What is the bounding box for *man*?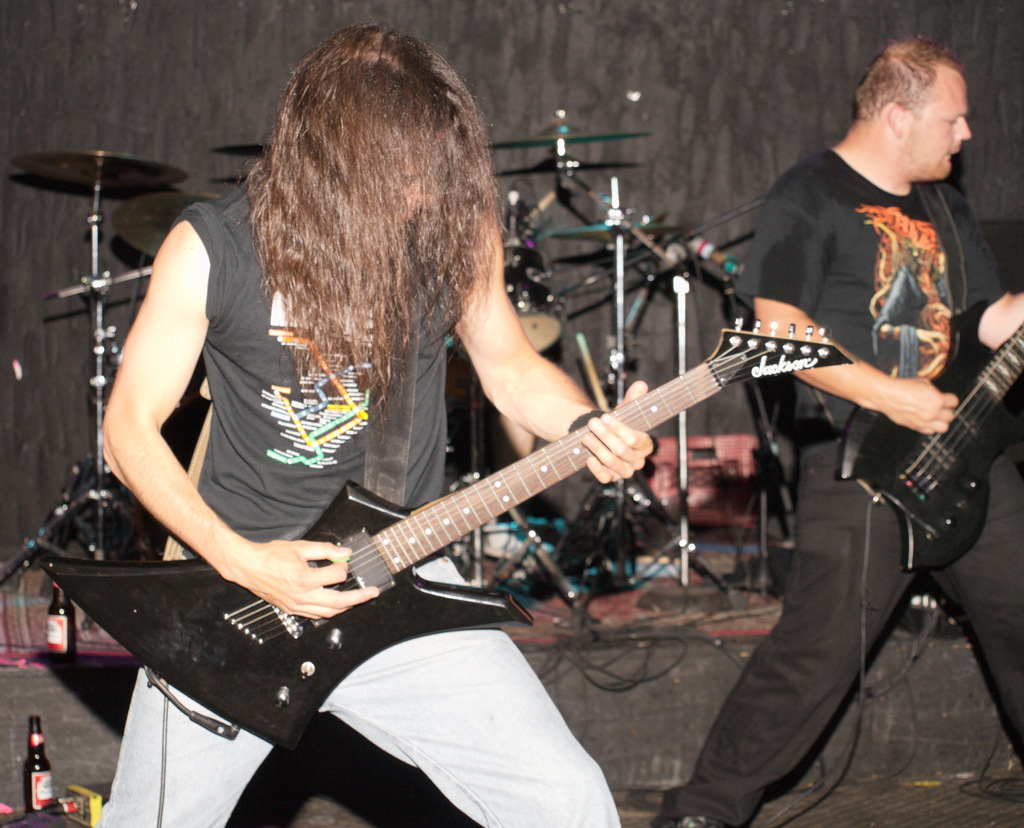
(659, 29, 1023, 827).
